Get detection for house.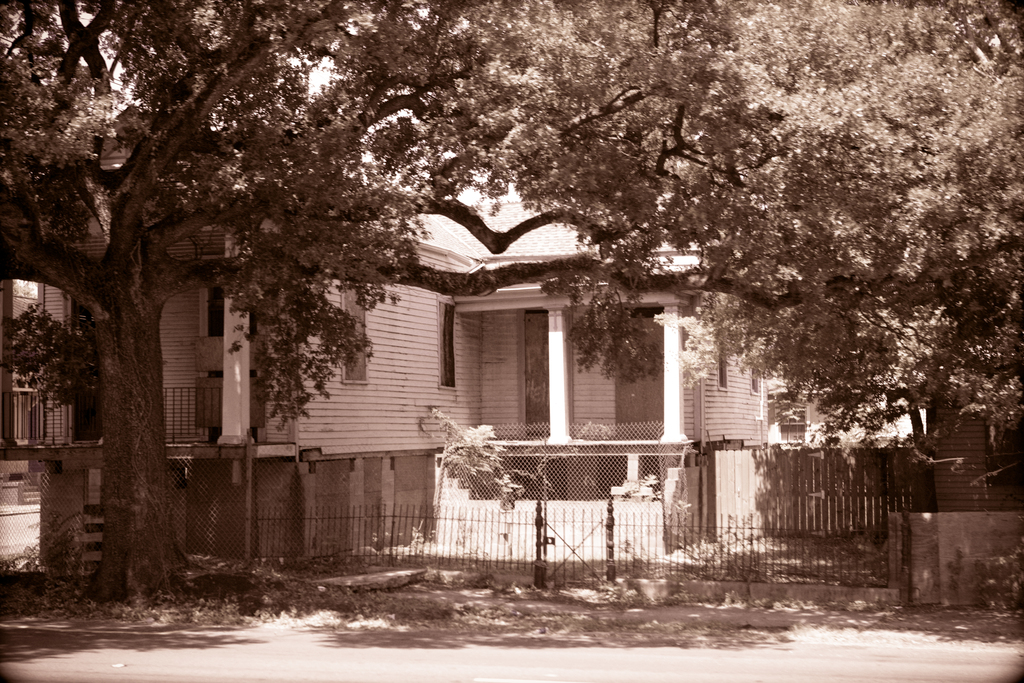
Detection: [left=42, top=78, right=765, bottom=585].
